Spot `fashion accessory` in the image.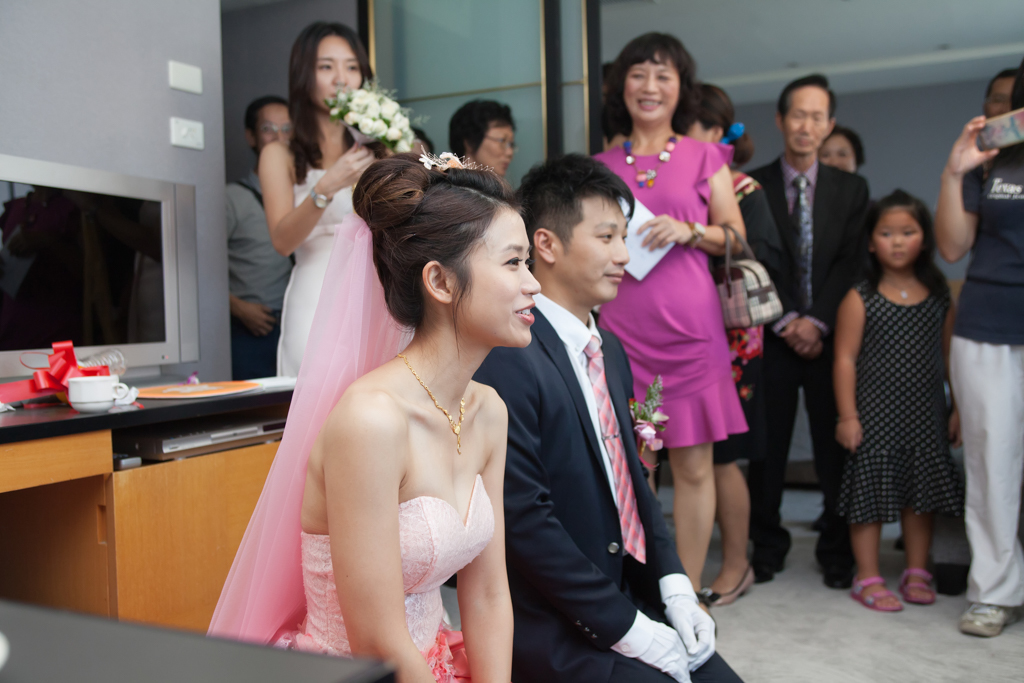
`fashion accessory` found at {"left": 697, "top": 554, "right": 753, "bottom": 612}.
